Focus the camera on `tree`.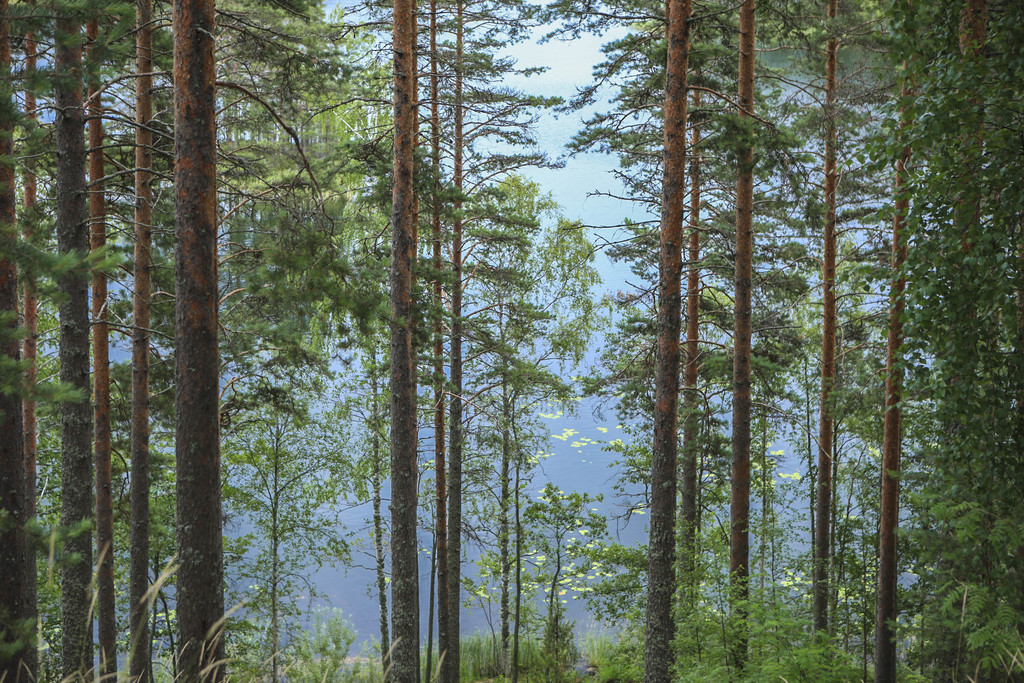
Focus region: region(295, 0, 531, 682).
